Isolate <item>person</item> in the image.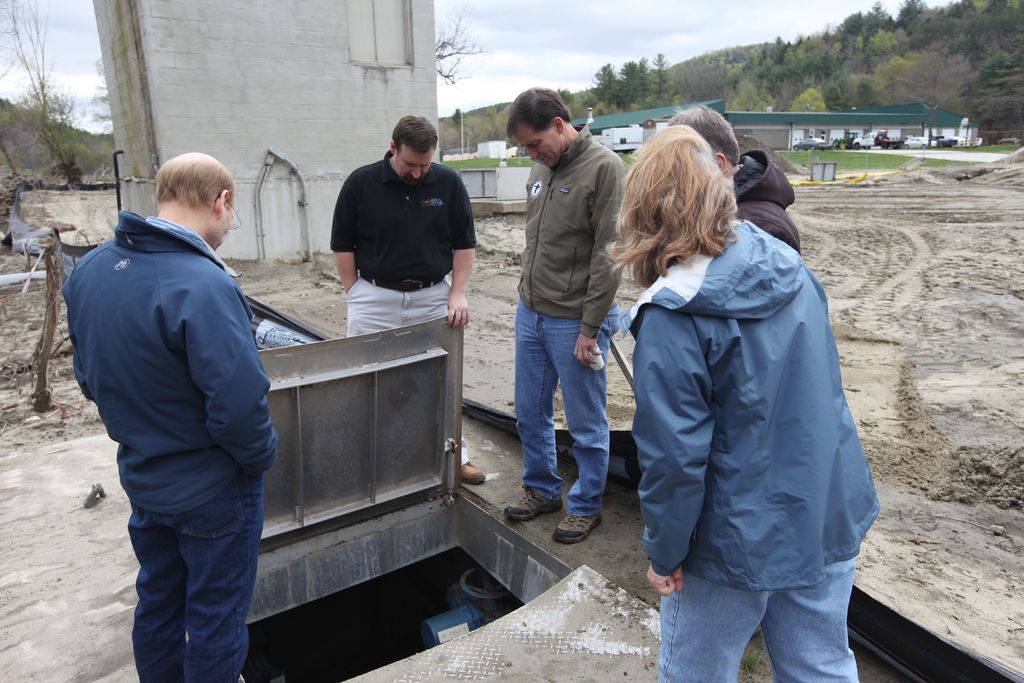
Isolated region: bbox=(61, 146, 268, 682).
